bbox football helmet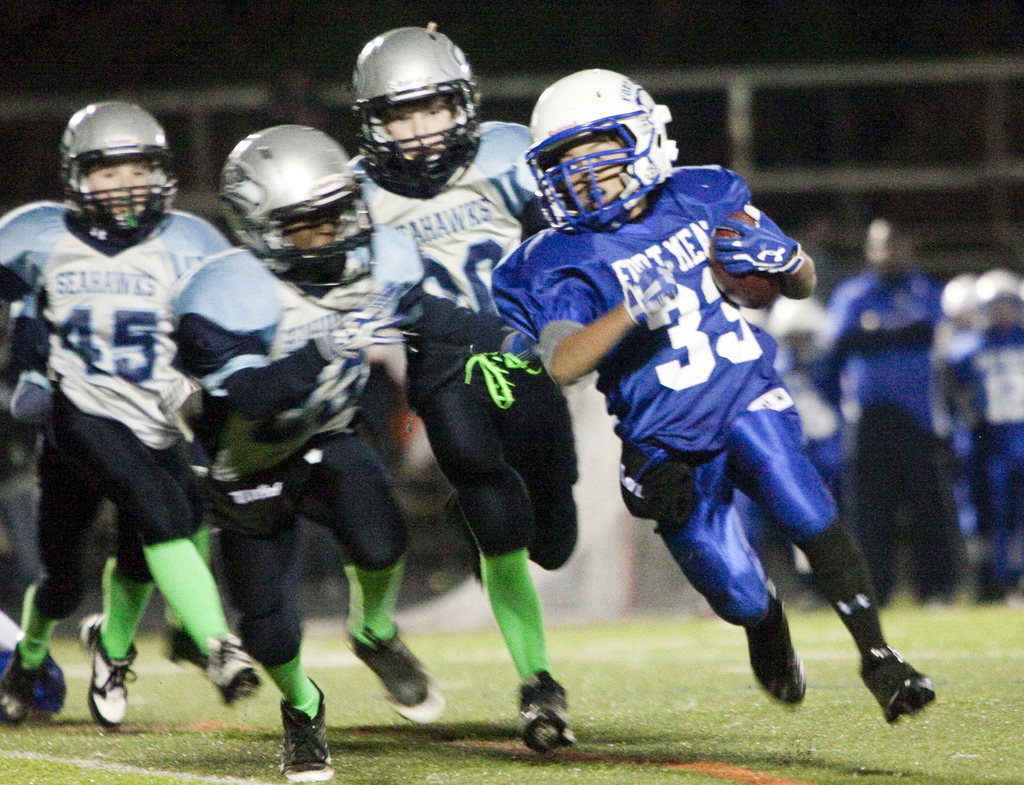
519/66/684/234
